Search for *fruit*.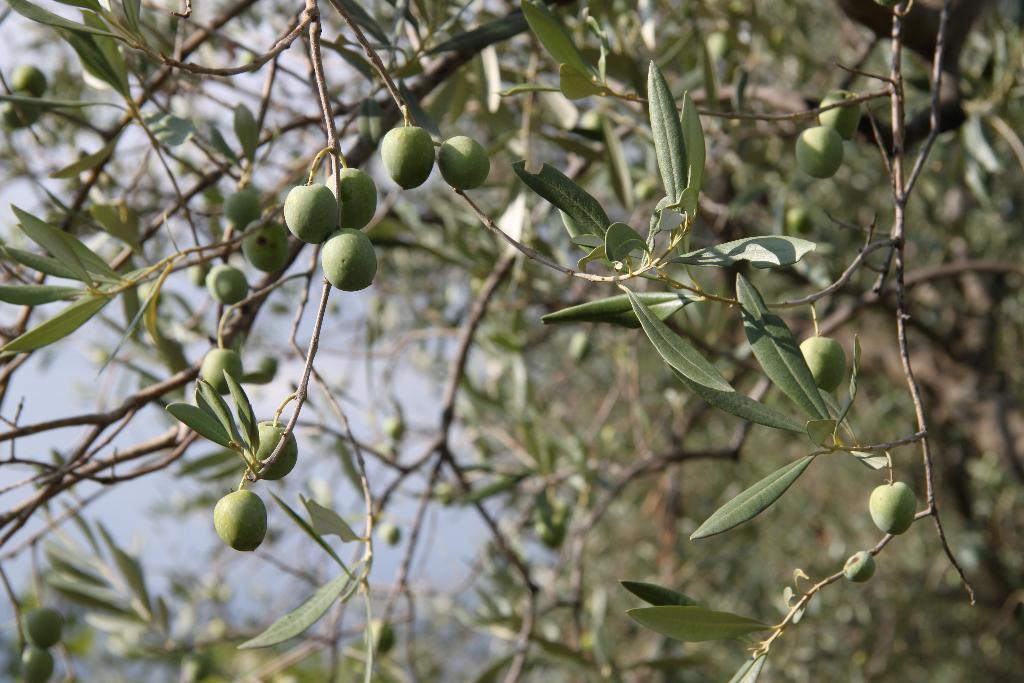
Found at detection(799, 336, 847, 393).
